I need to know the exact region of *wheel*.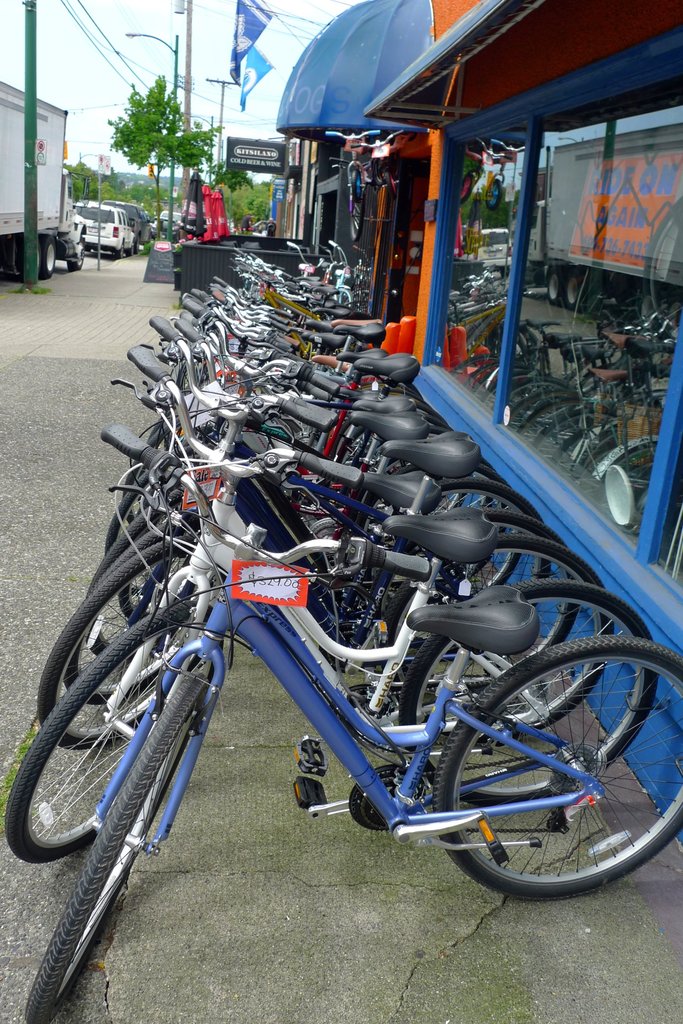
Region: 76, 495, 238, 641.
